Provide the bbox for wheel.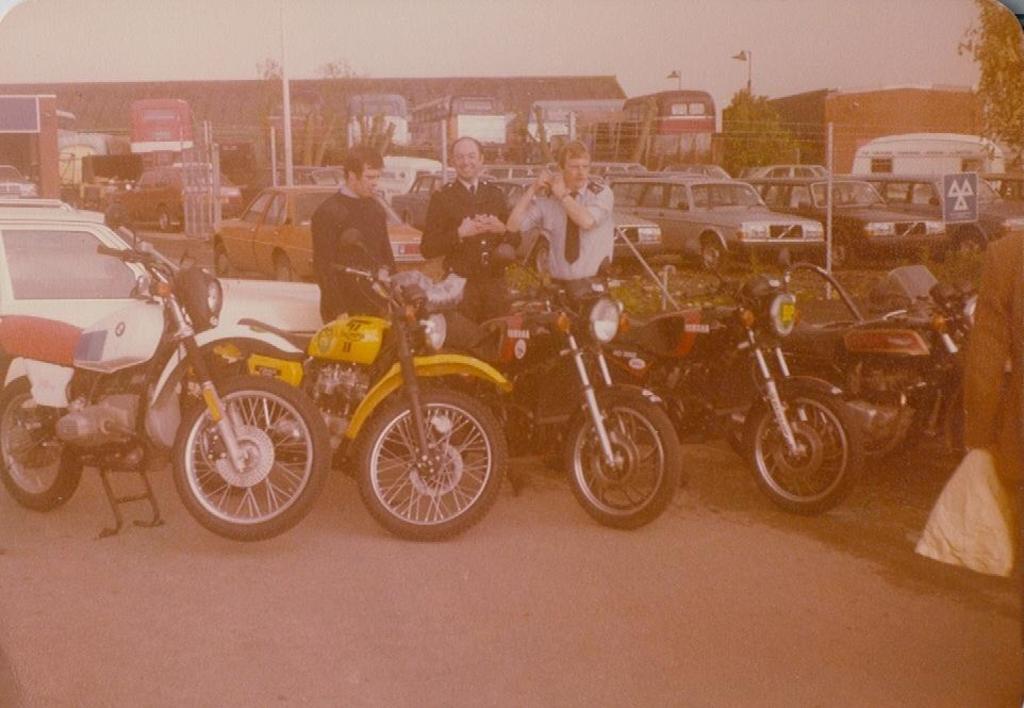
locate(275, 253, 294, 280).
